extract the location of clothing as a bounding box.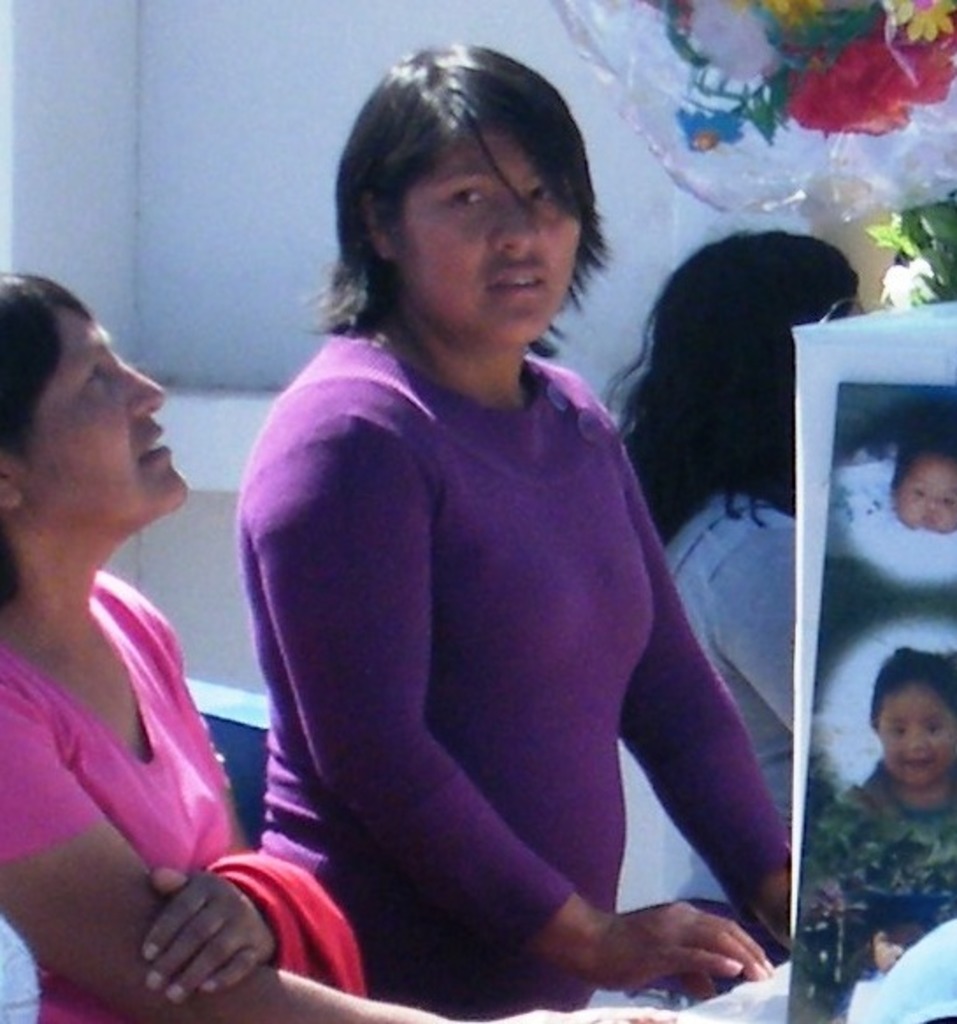
[785,764,955,1019].
